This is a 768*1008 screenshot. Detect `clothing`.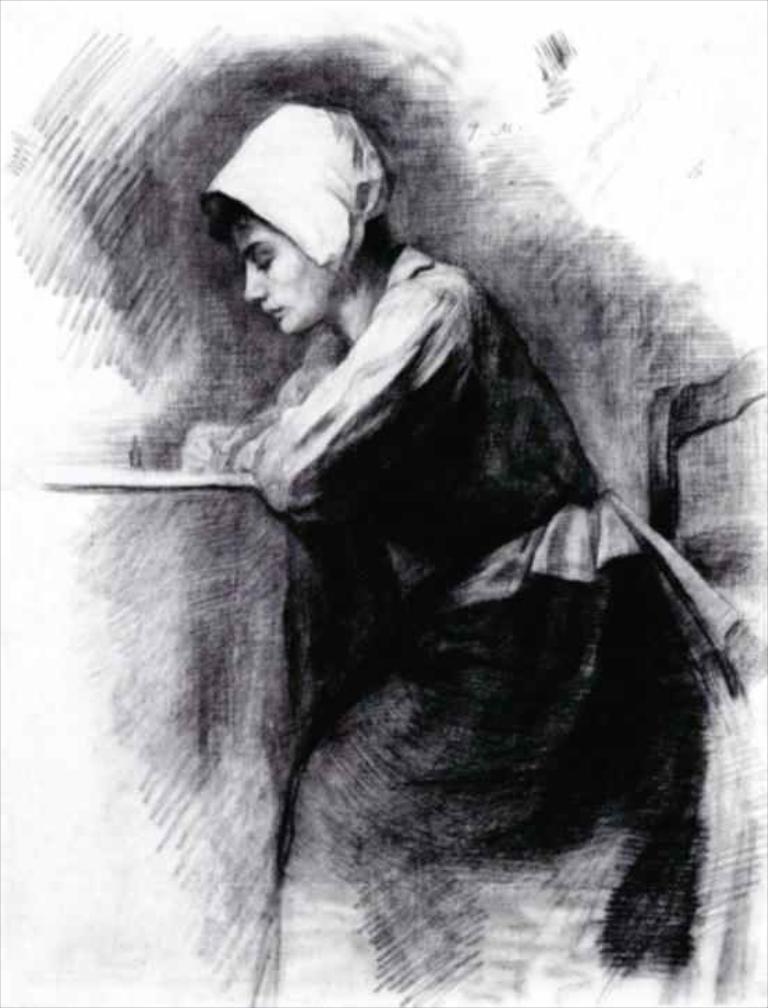
(left=52, top=79, right=753, bottom=1007).
